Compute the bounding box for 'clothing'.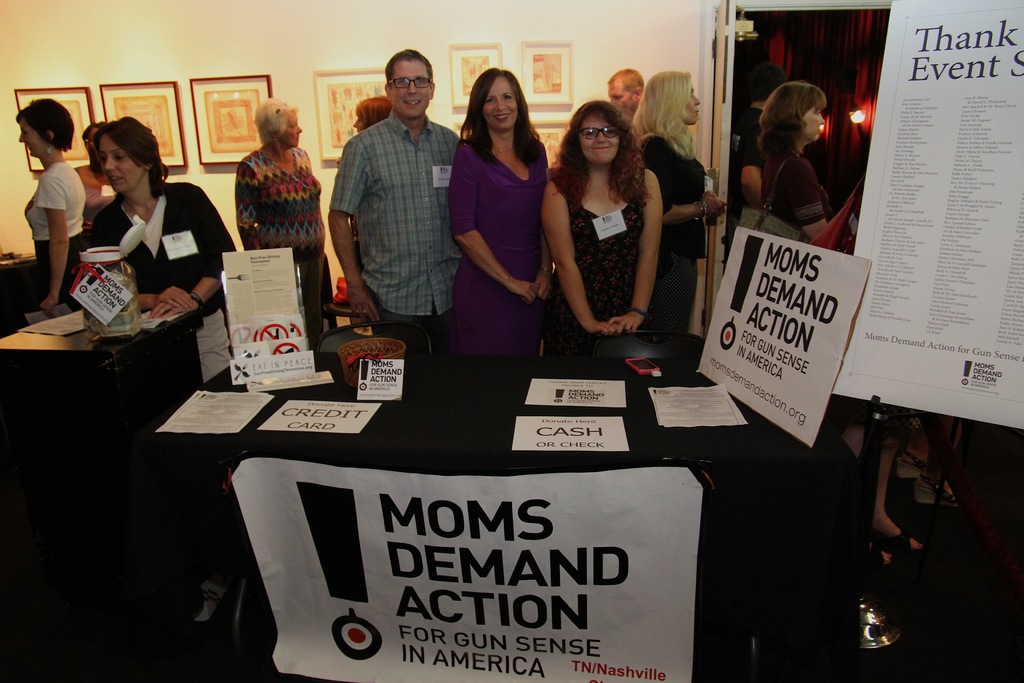
[234,148,328,331].
